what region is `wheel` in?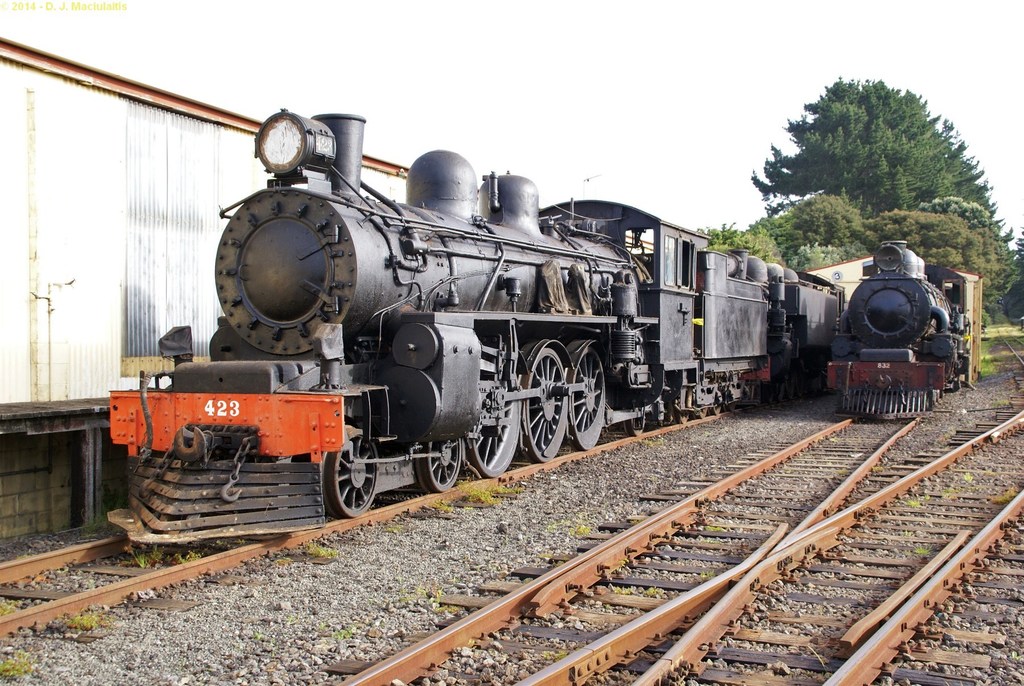
[568,348,606,450].
